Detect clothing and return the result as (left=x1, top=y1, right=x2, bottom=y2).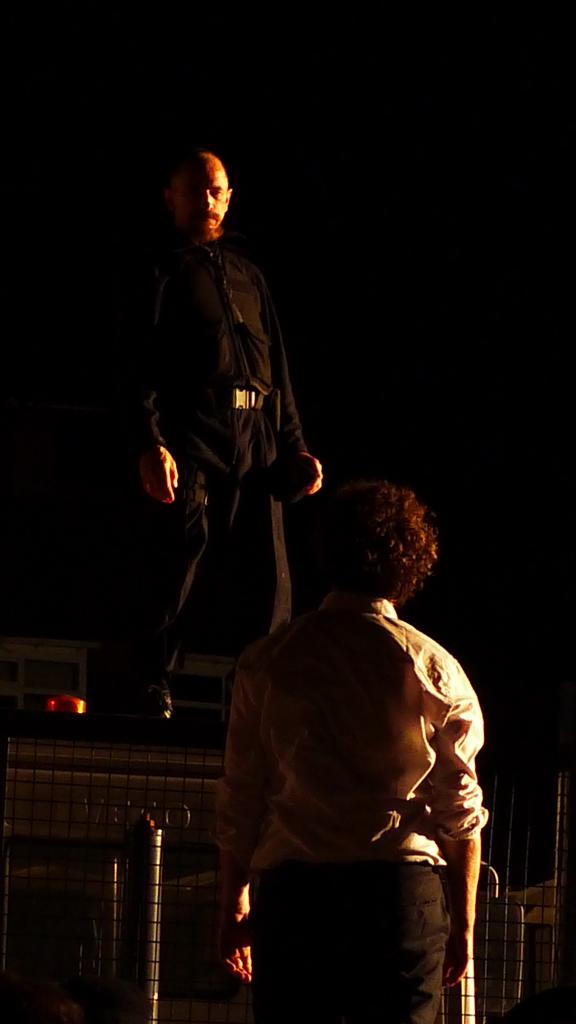
(left=125, top=233, right=316, bottom=672).
